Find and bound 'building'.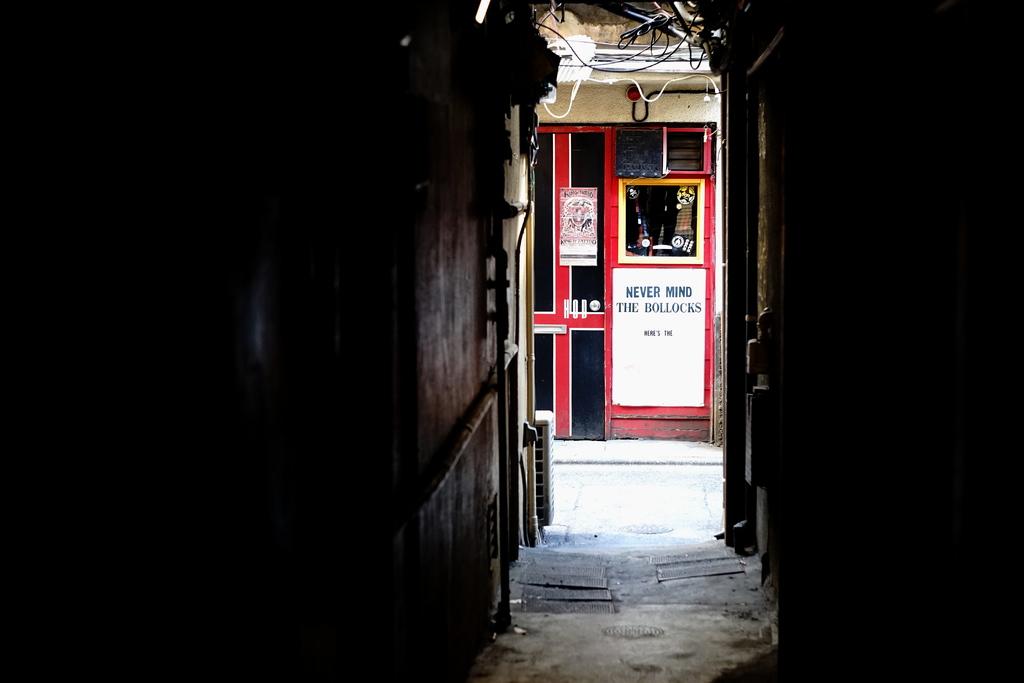
Bound: 523:0:737:438.
